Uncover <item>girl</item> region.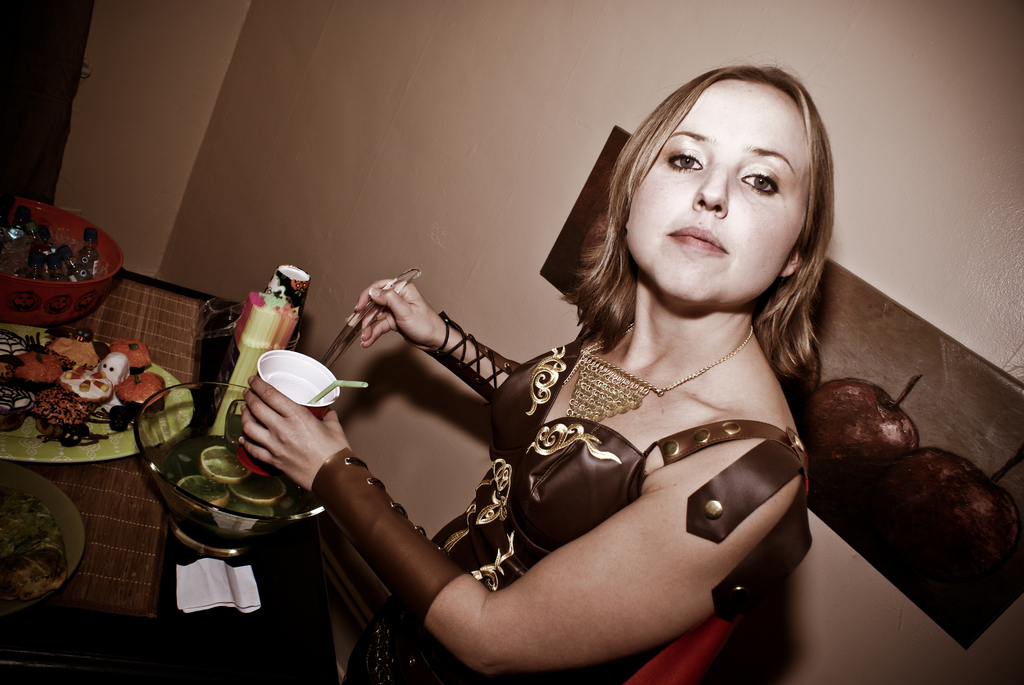
Uncovered: detection(238, 43, 836, 684).
